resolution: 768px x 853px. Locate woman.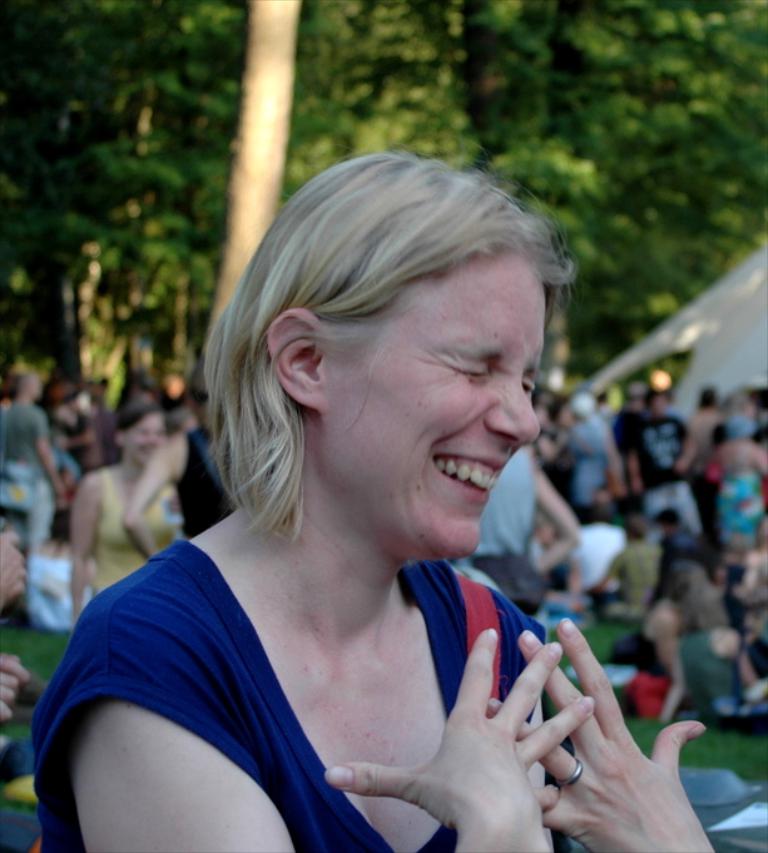
rect(56, 398, 177, 636).
